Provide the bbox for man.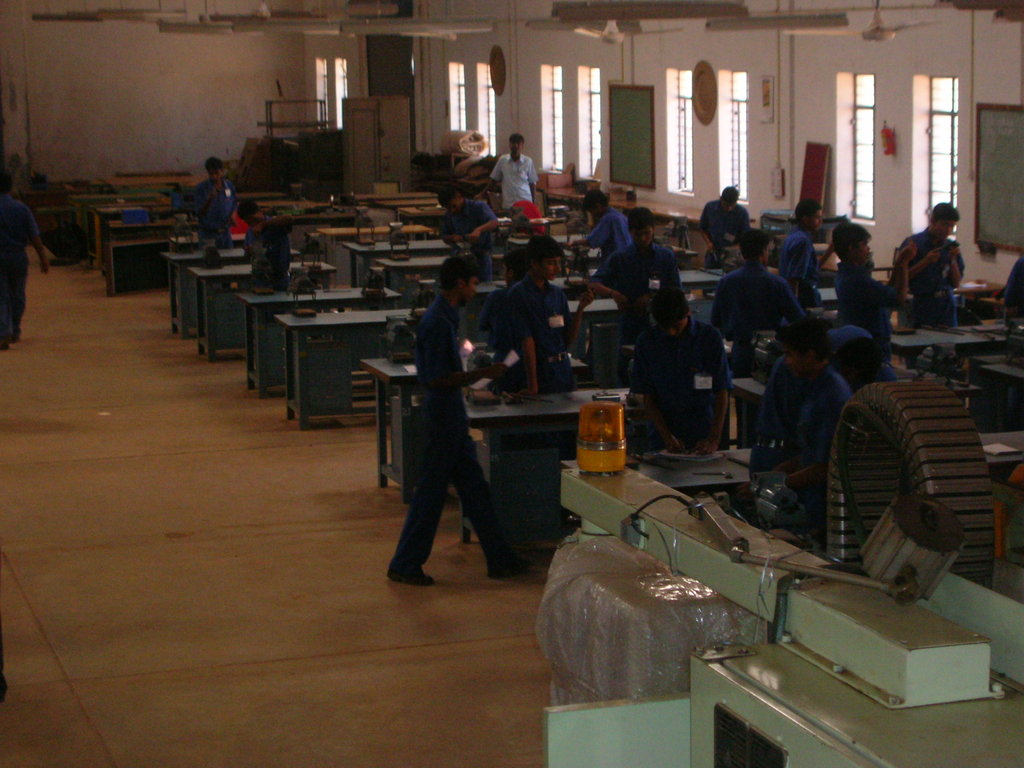
<region>895, 198, 968, 328</region>.
